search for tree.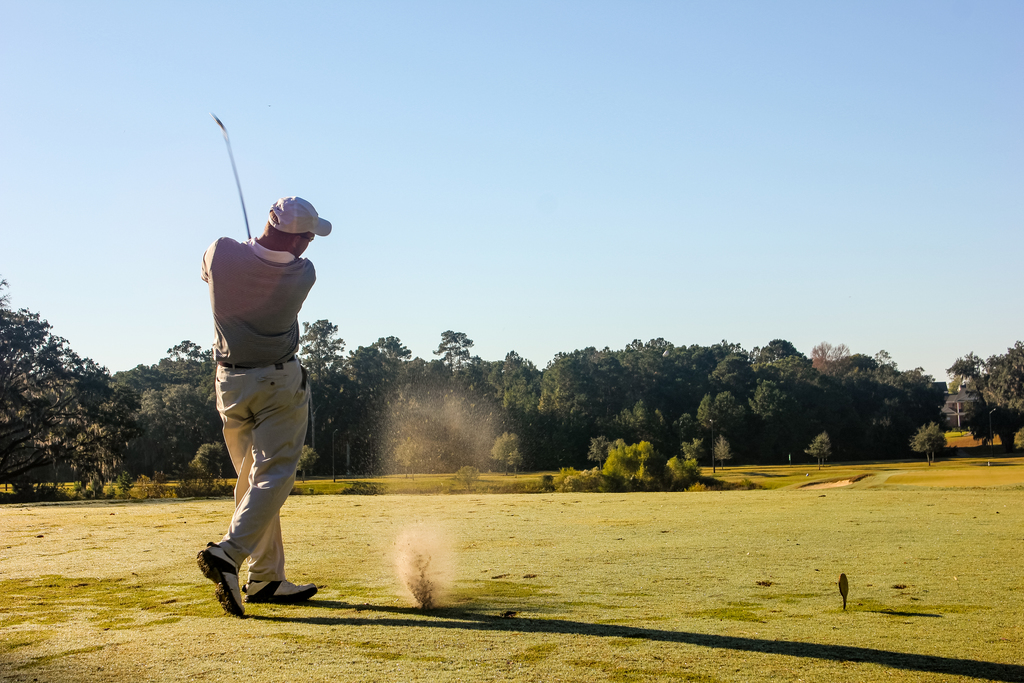
Found at bbox=[808, 436, 831, 470].
